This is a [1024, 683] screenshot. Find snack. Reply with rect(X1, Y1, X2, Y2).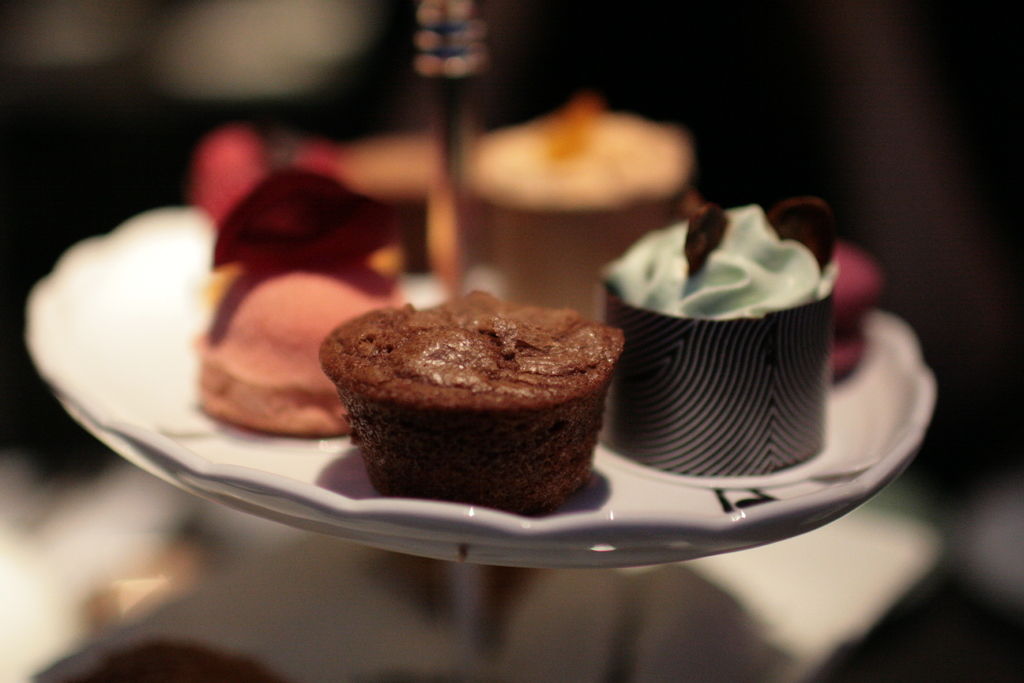
rect(323, 283, 635, 507).
